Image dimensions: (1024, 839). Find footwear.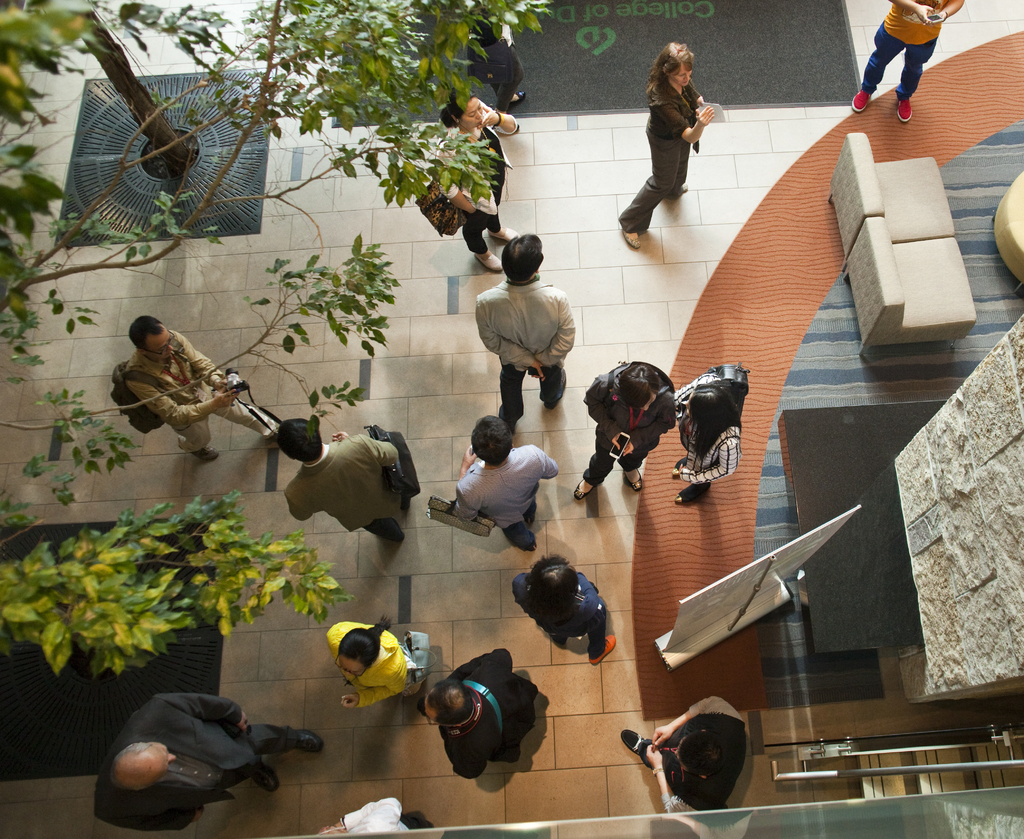
<region>590, 634, 621, 667</region>.
